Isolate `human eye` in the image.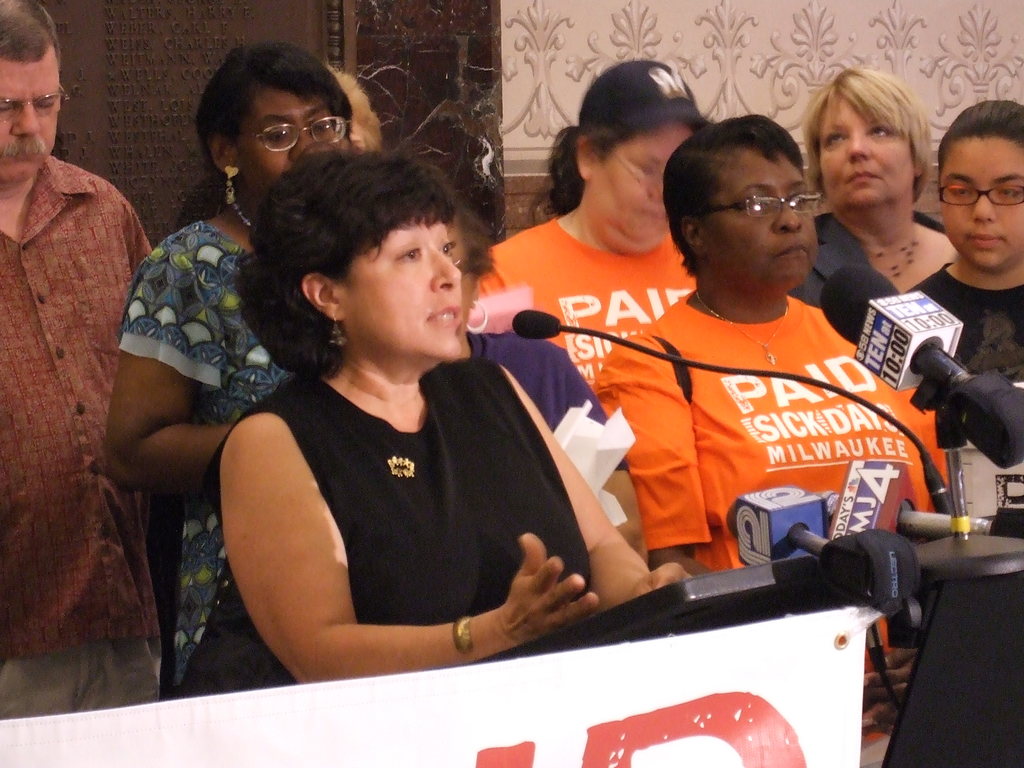
Isolated region: BBox(743, 193, 769, 216).
